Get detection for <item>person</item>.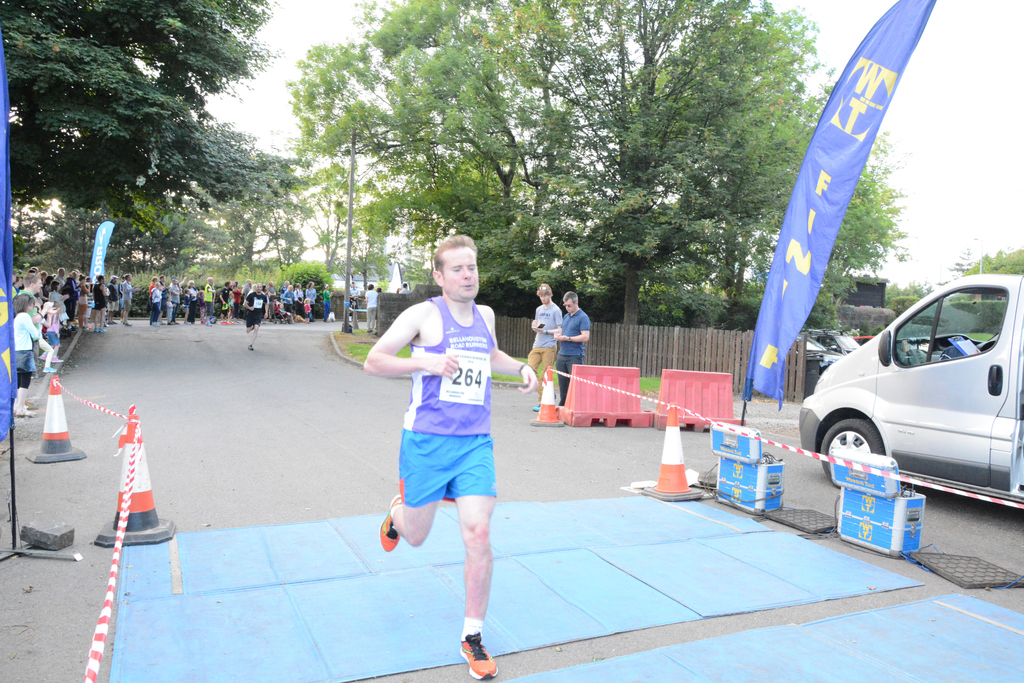
Detection: <region>243, 283, 270, 349</region>.
